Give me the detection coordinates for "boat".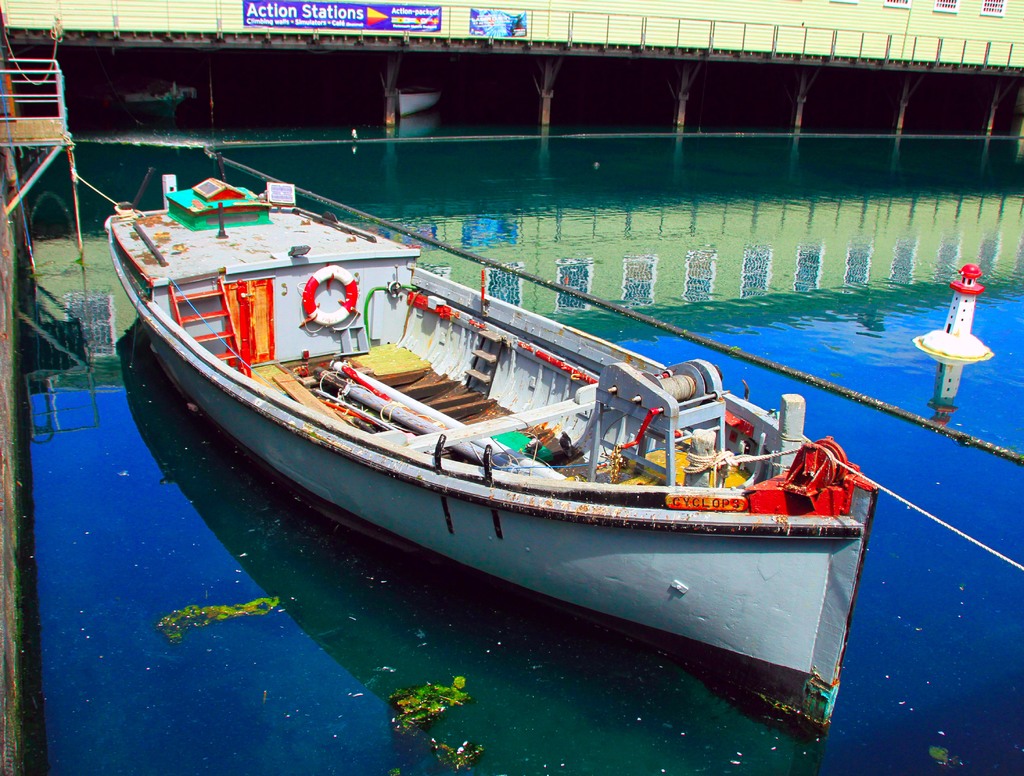
[left=92, top=136, right=881, bottom=756].
